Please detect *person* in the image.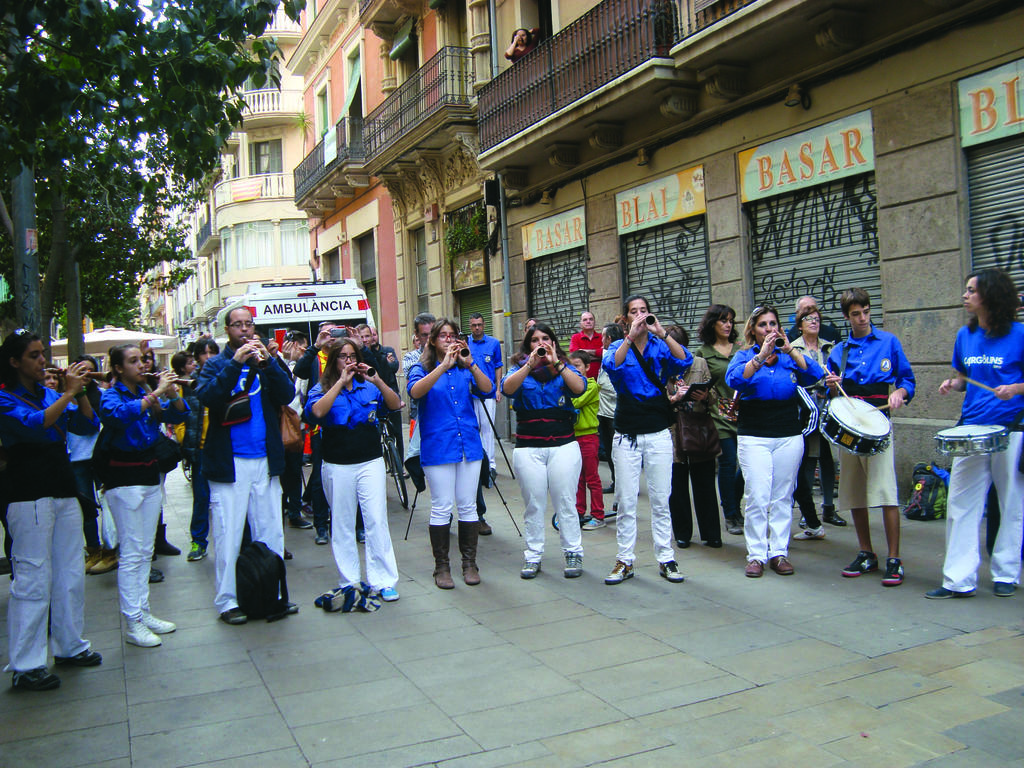
<region>303, 312, 391, 636</region>.
